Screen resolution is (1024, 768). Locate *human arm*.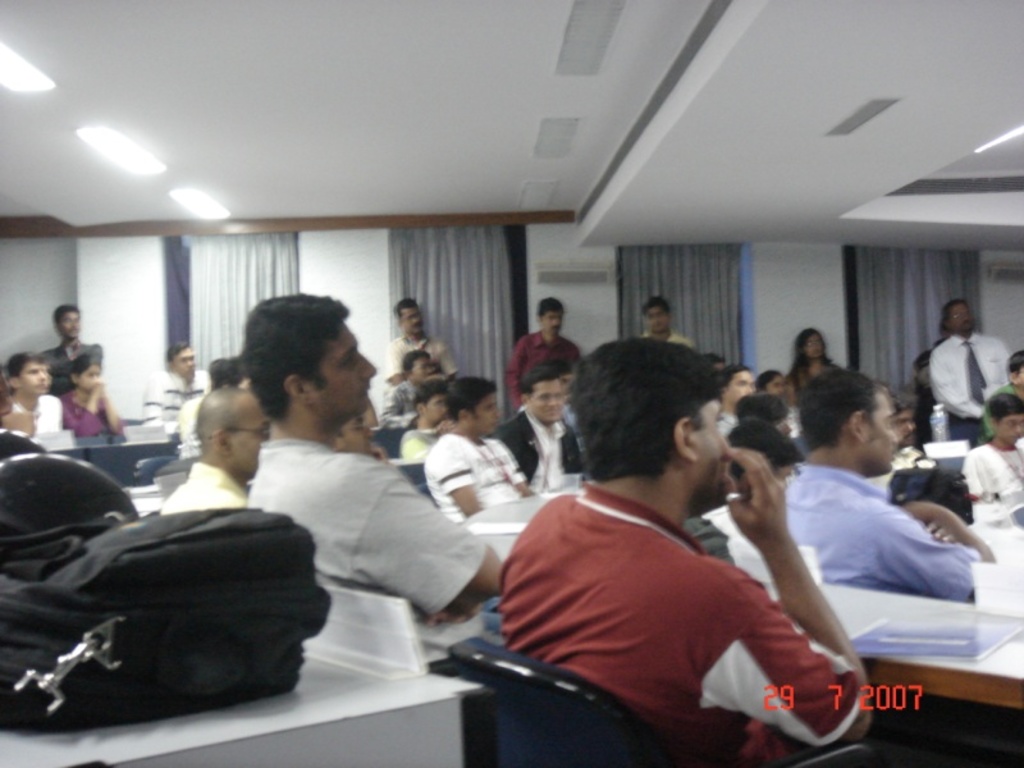
928/353/978/419.
